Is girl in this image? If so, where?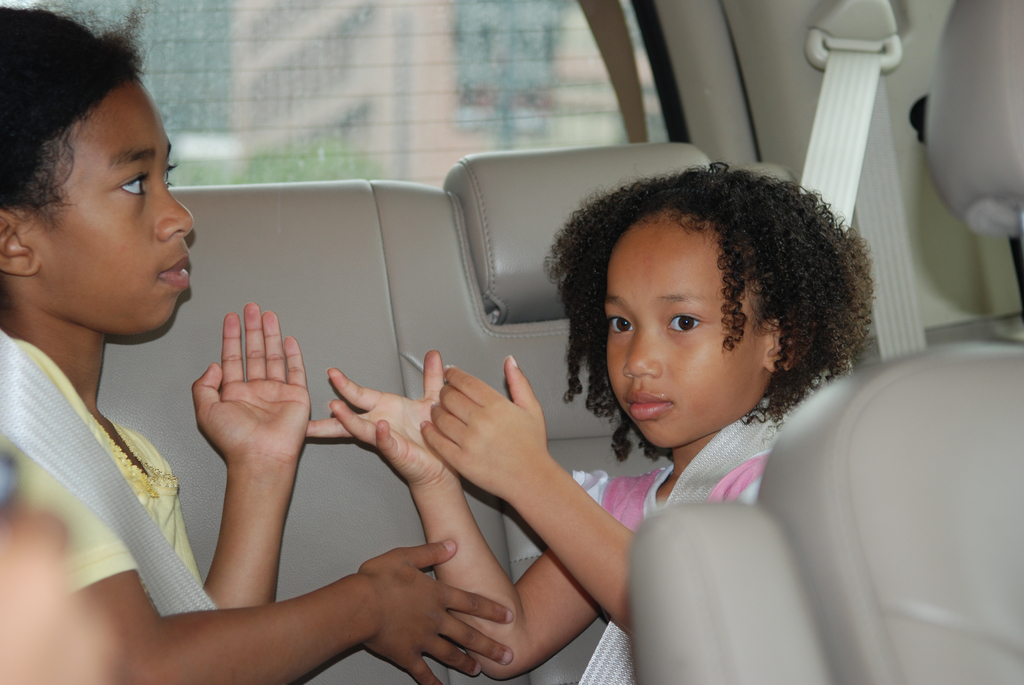
Yes, at (x1=0, y1=0, x2=507, y2=684).
